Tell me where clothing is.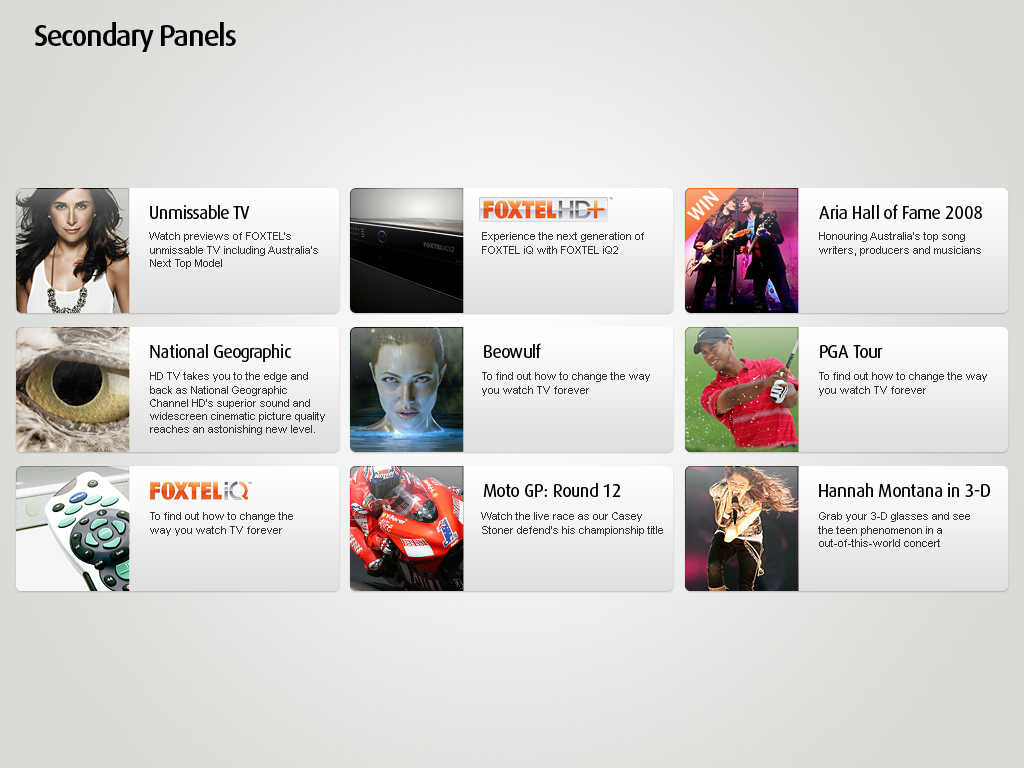
clothing is at <box>688,206,734,312</box>.
